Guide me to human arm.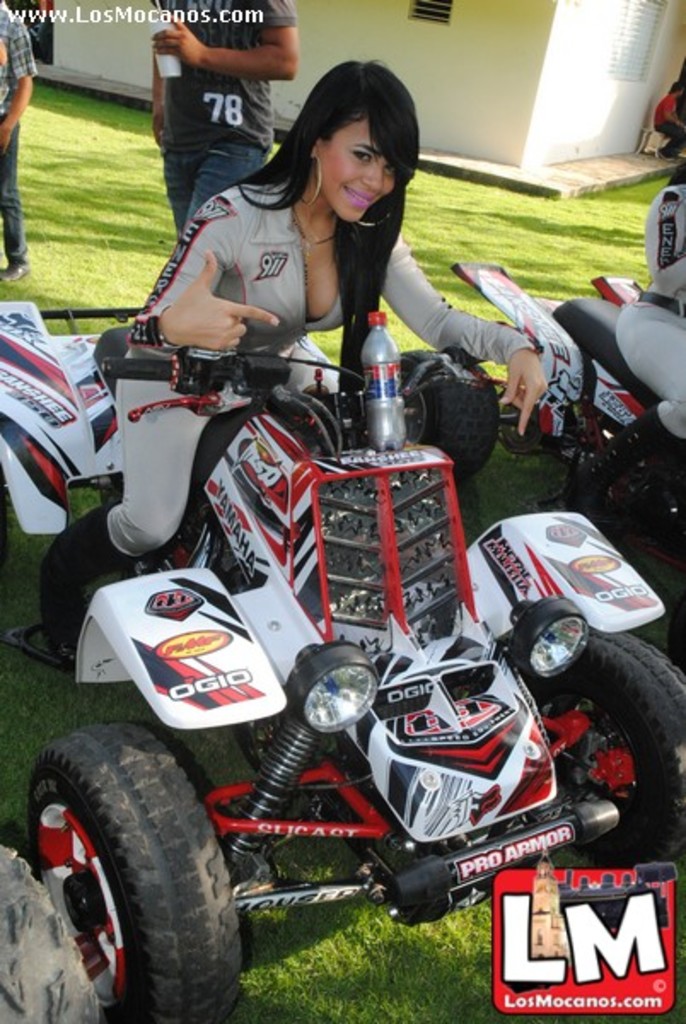
Guidance: left=0, top=32, right=5, bottom=77.
